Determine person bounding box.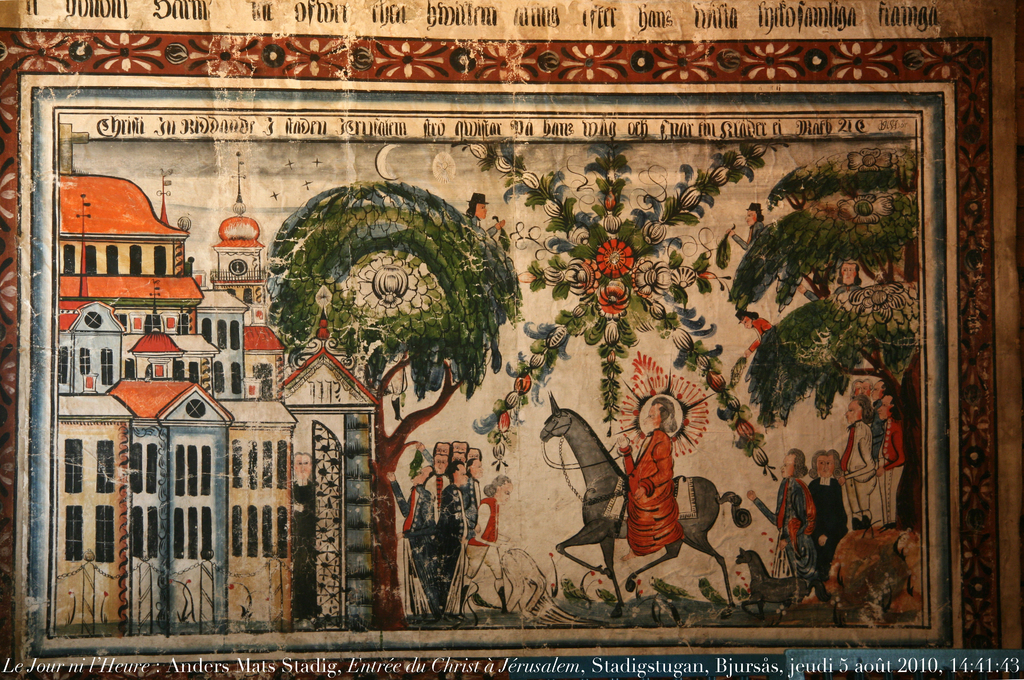
Determined: left=457, top=190, right=511, bottom=374.
